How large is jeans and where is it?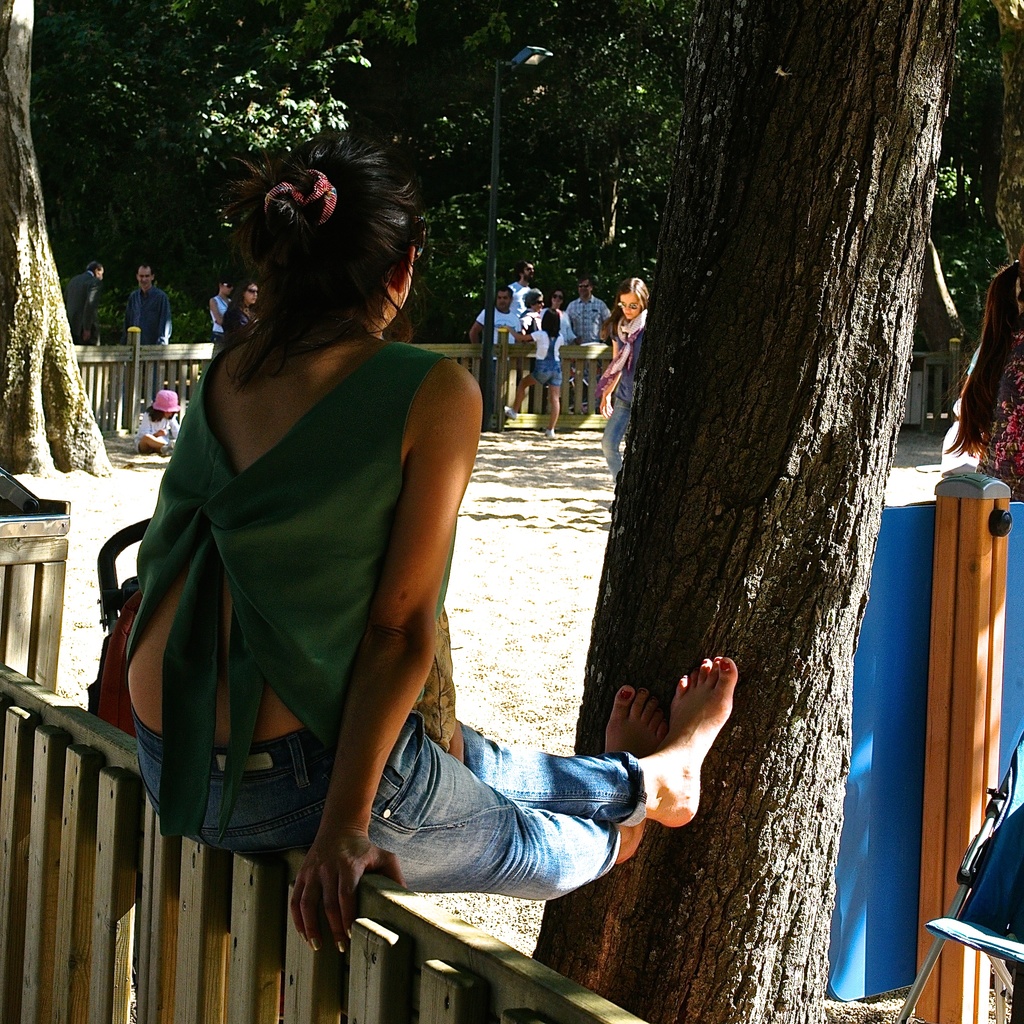
Bounding box: 531 355 567 383.
